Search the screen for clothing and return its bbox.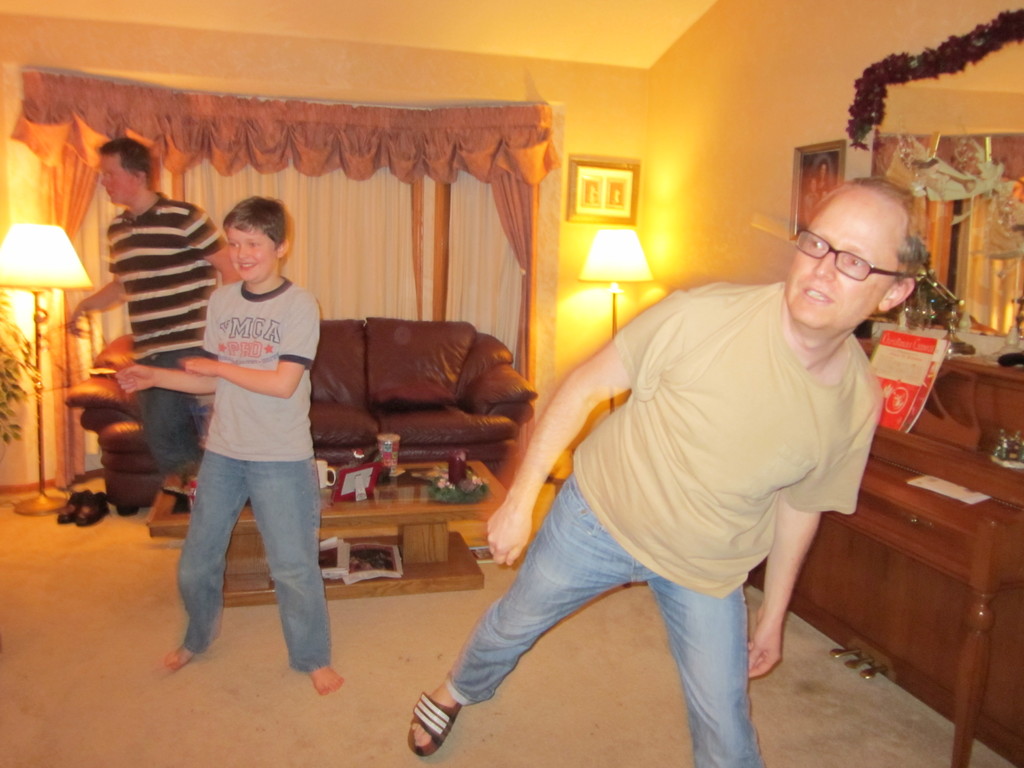
Found: crop(196, 266, 316, 460).
